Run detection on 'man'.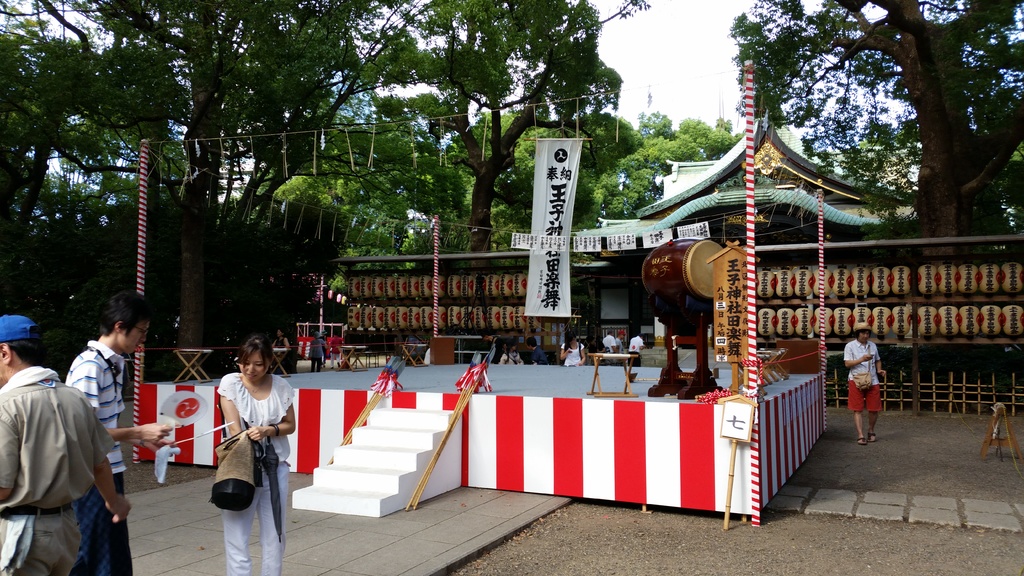
Result: x1=0 y1=315 x2=131 y2=575.
